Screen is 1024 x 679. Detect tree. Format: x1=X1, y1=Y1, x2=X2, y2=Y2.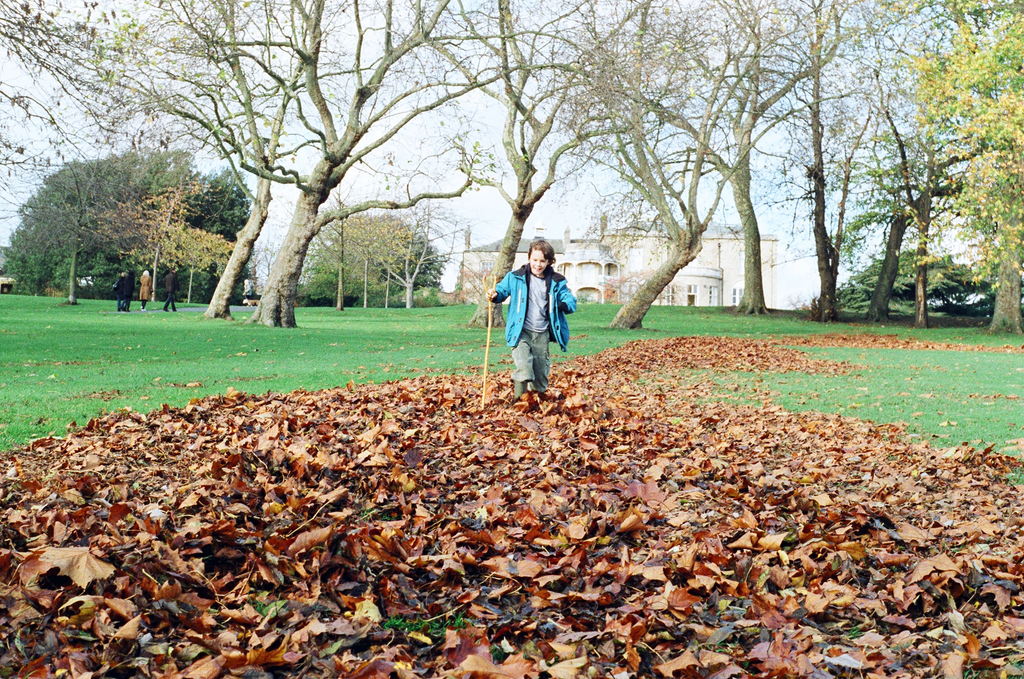
x1=619, y1=0, x2=846, y2=322.
